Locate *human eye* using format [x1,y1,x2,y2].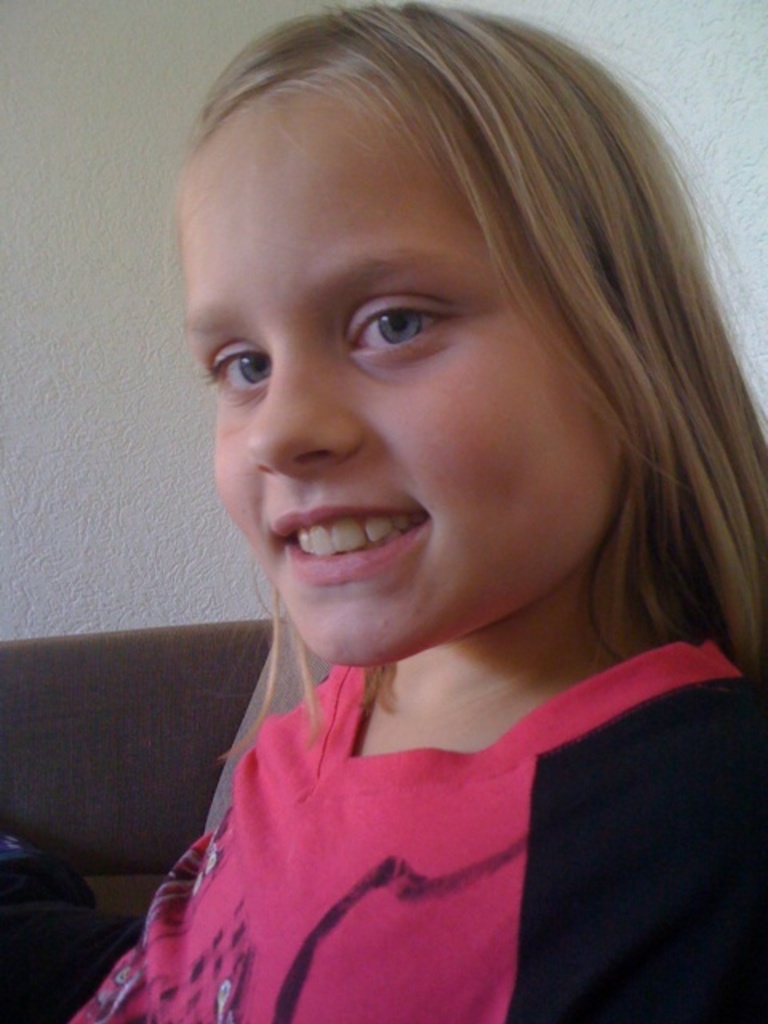
[344,282,456,349].
